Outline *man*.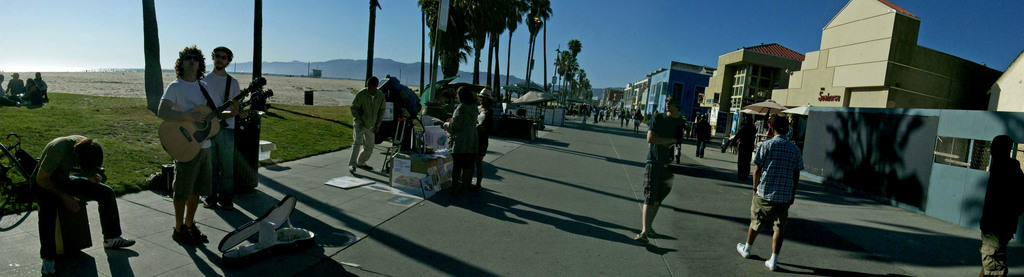
Outline: rect(29, 133, 137, 276).
